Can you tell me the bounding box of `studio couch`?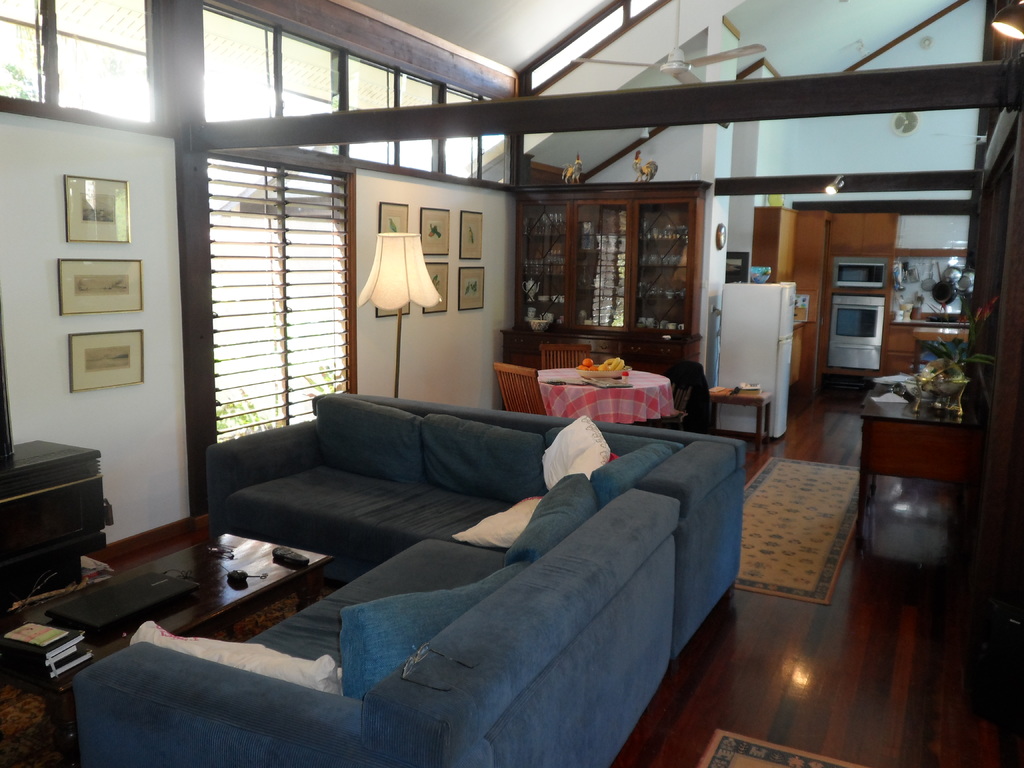
bbox=[70, 477, 680, 767].
